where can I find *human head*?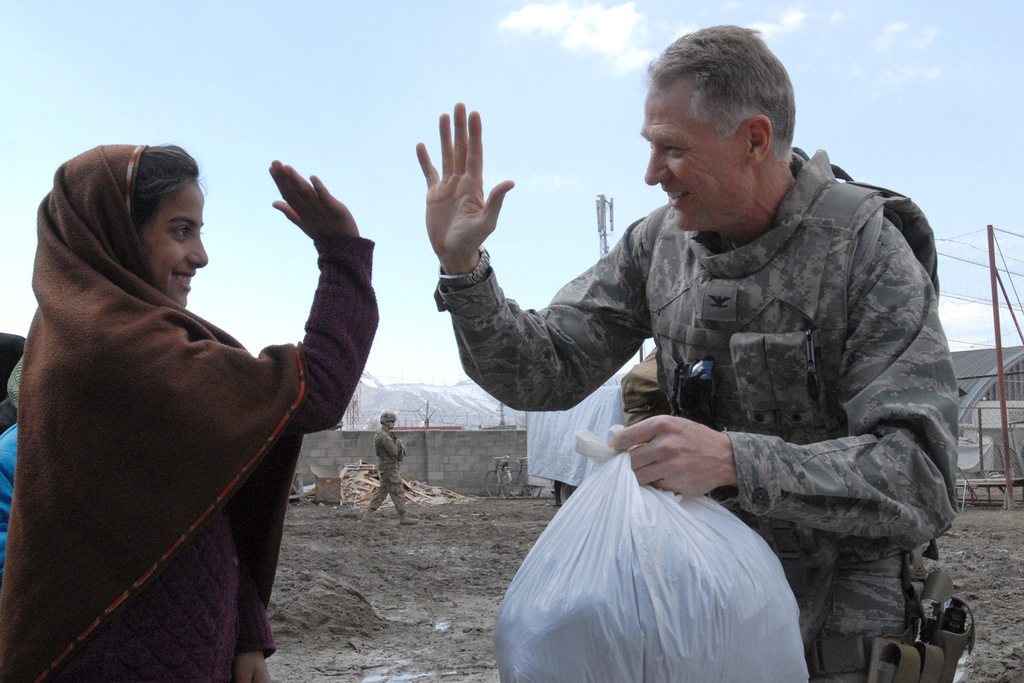
You can find it at [x1=28, y1=138, x2=209, y2=311].
